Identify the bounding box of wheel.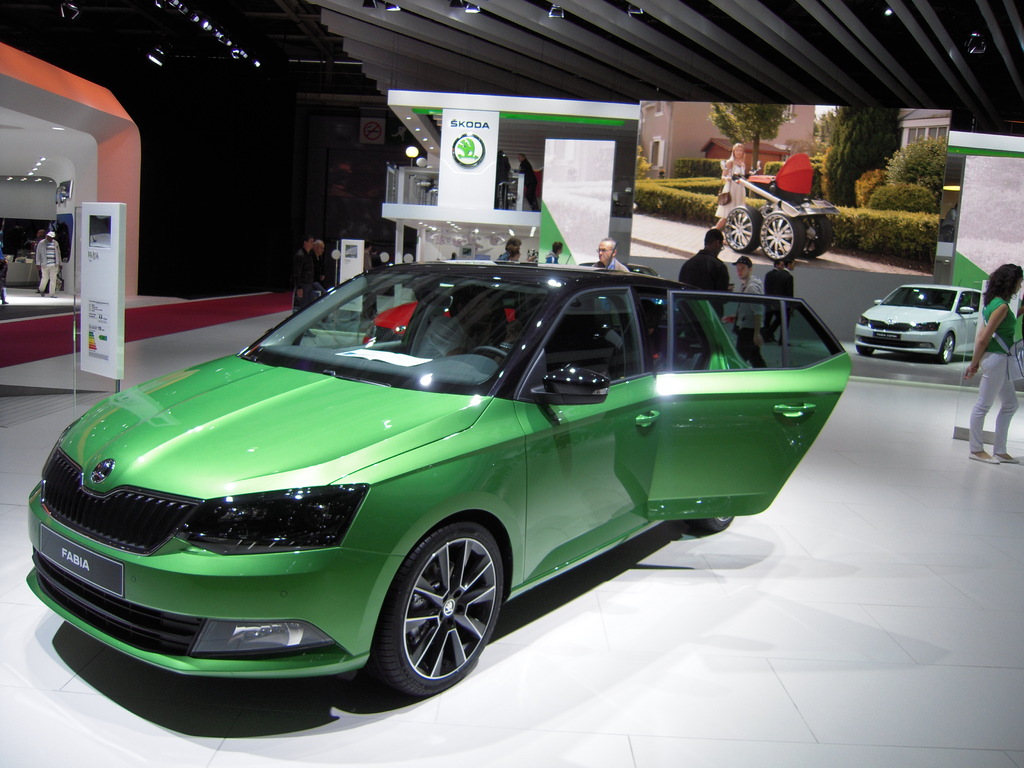
(684, 516, 734, 534).
